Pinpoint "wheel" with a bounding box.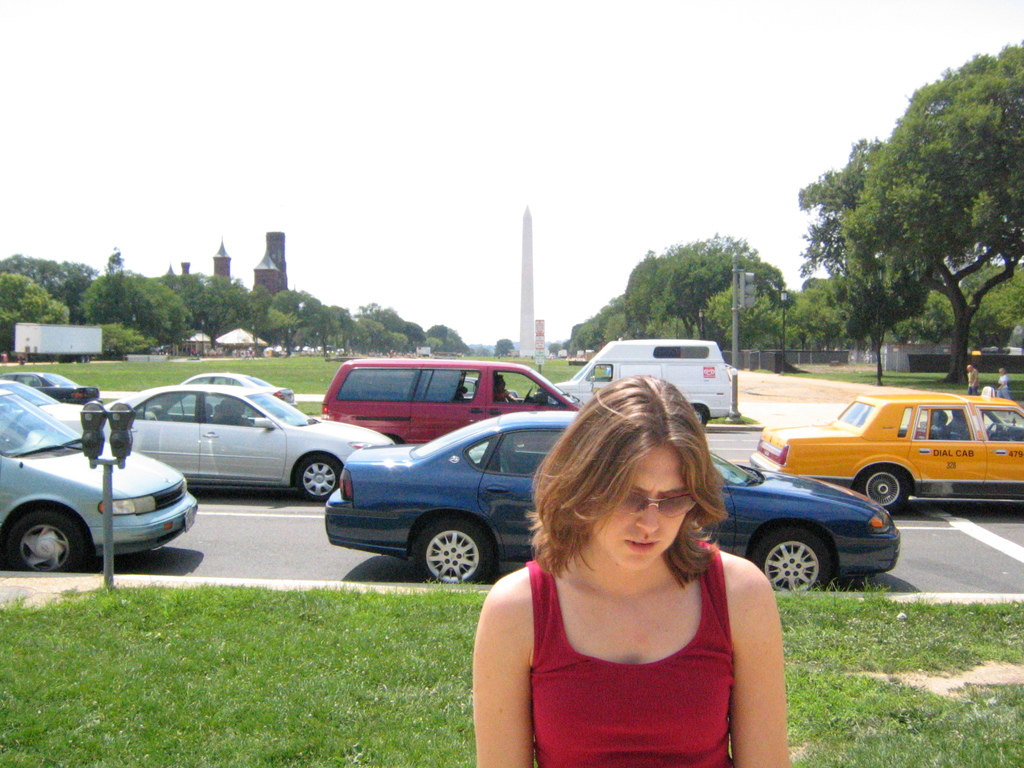
l=767, t=536, r=852, b=605.
